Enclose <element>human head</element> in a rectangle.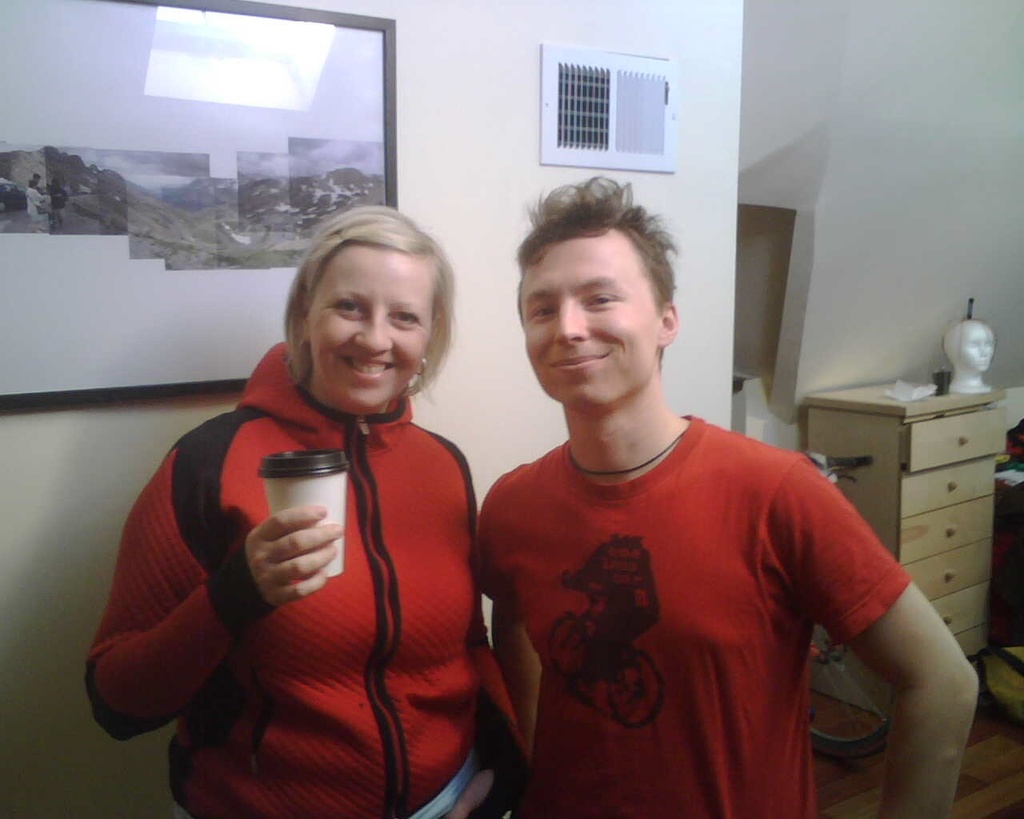
{"x1": 938, "y1": 318, "x2": 993, "y2": 375}.
